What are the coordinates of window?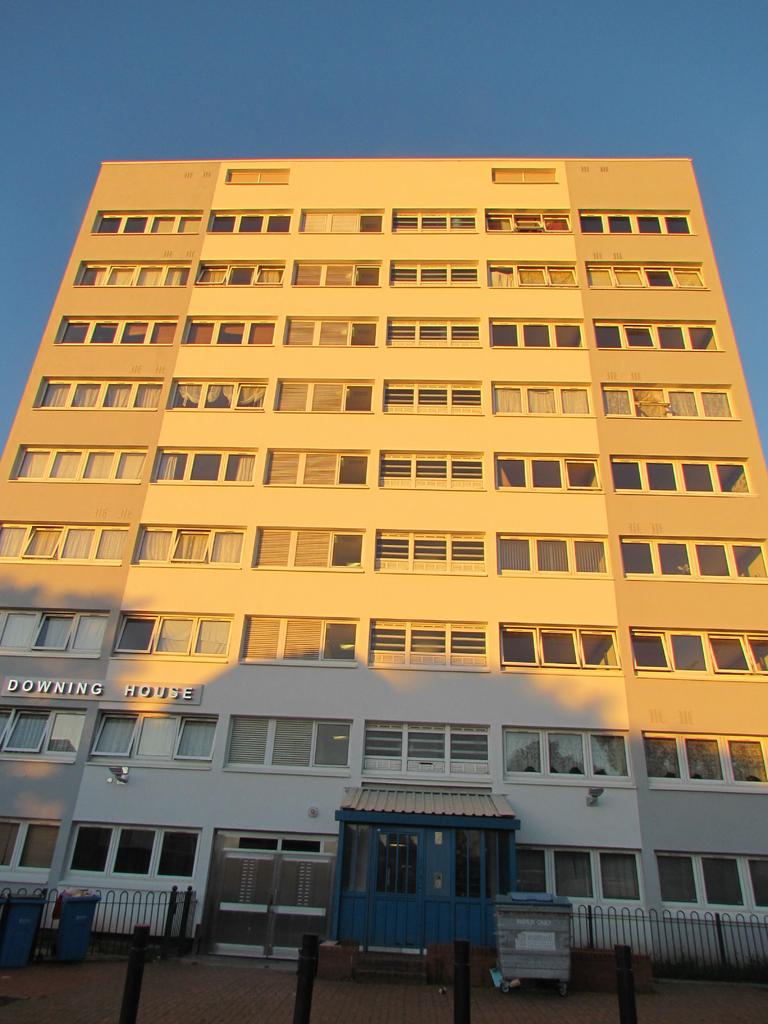
x1=527 y1=376 x2=559 y2=416.
